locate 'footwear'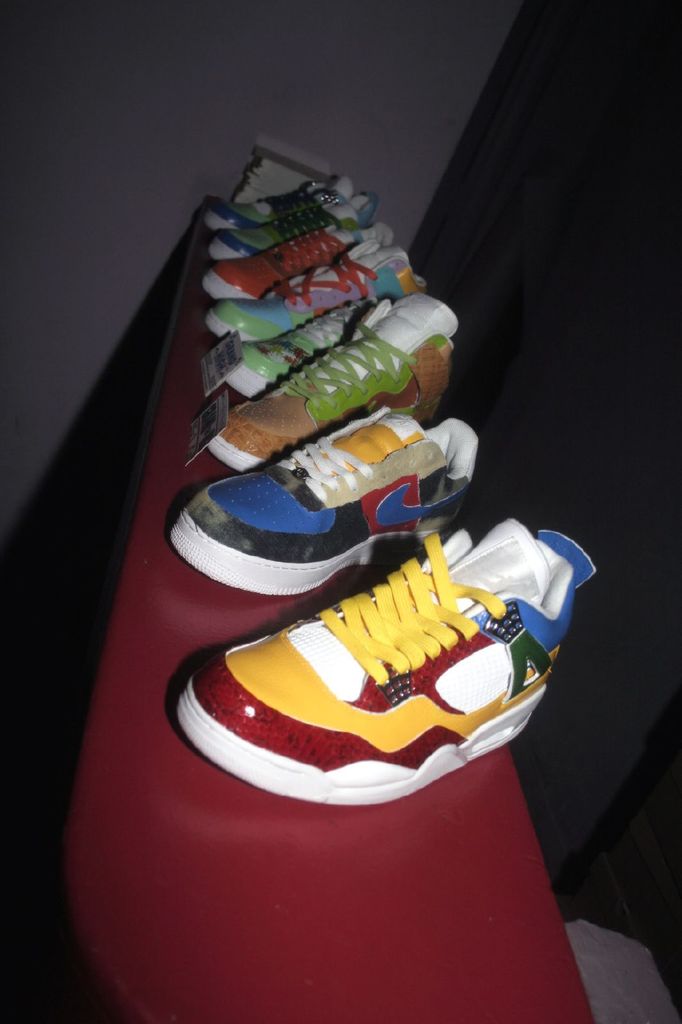
(left=223, top=291, right=454, bottom=469)
